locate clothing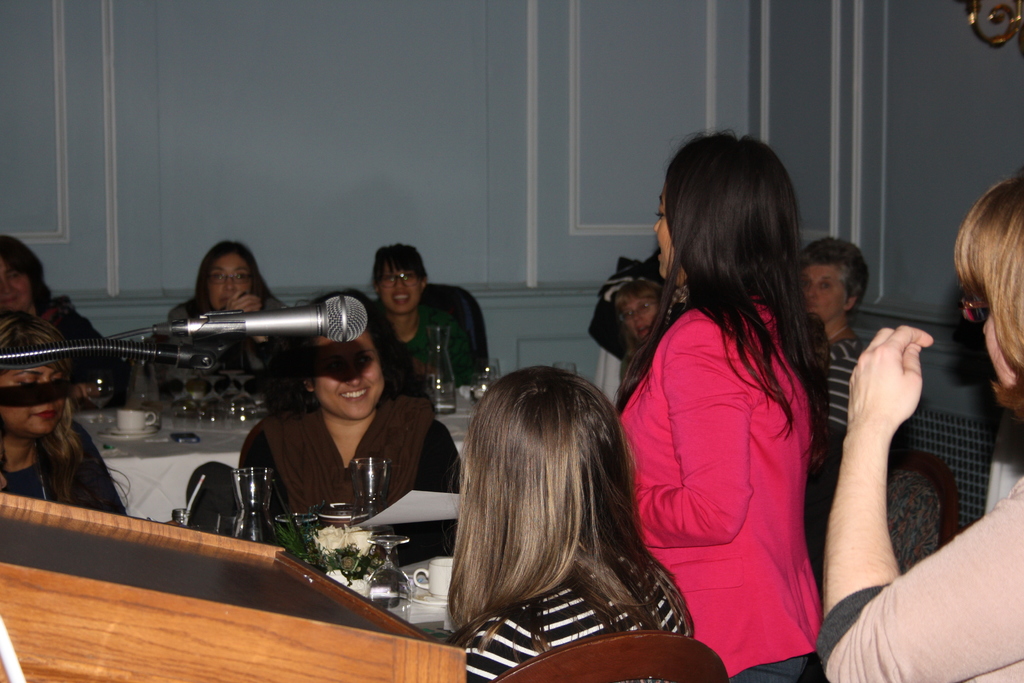
bbox(166, 298, 284, 372)
